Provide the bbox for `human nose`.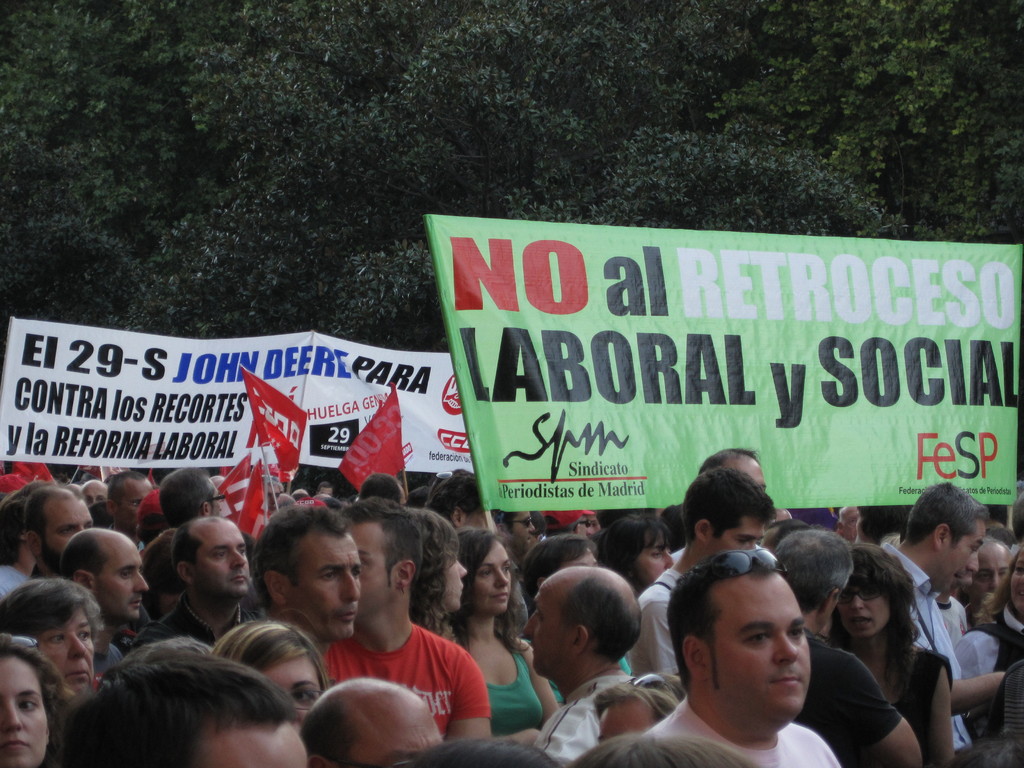
l=520, t=617, r=536, b=636.
